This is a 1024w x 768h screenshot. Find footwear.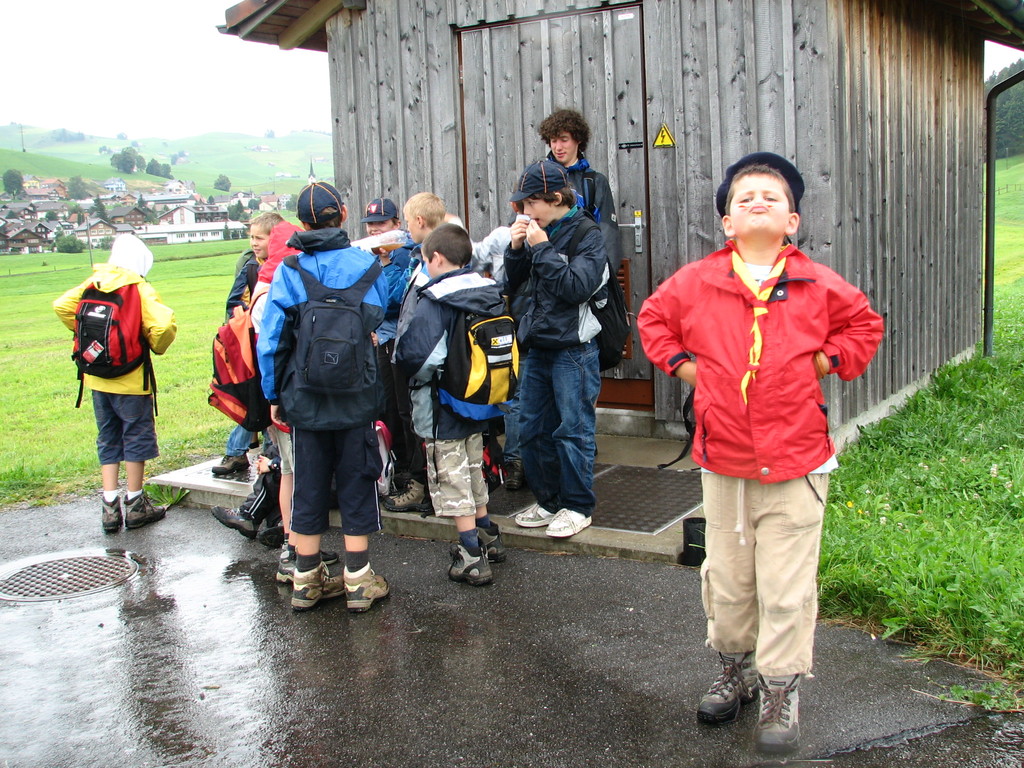
Bounding box: BBox(382, 477, 434, 509).
